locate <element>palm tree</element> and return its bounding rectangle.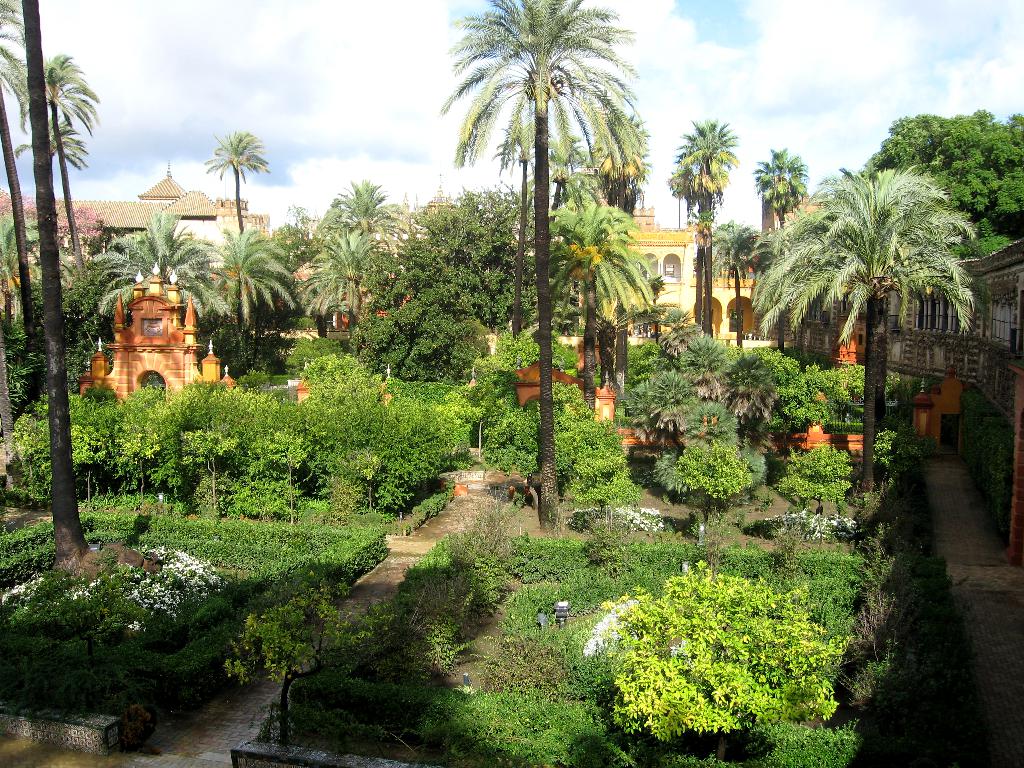
locate(691, 161, 814, 394).
